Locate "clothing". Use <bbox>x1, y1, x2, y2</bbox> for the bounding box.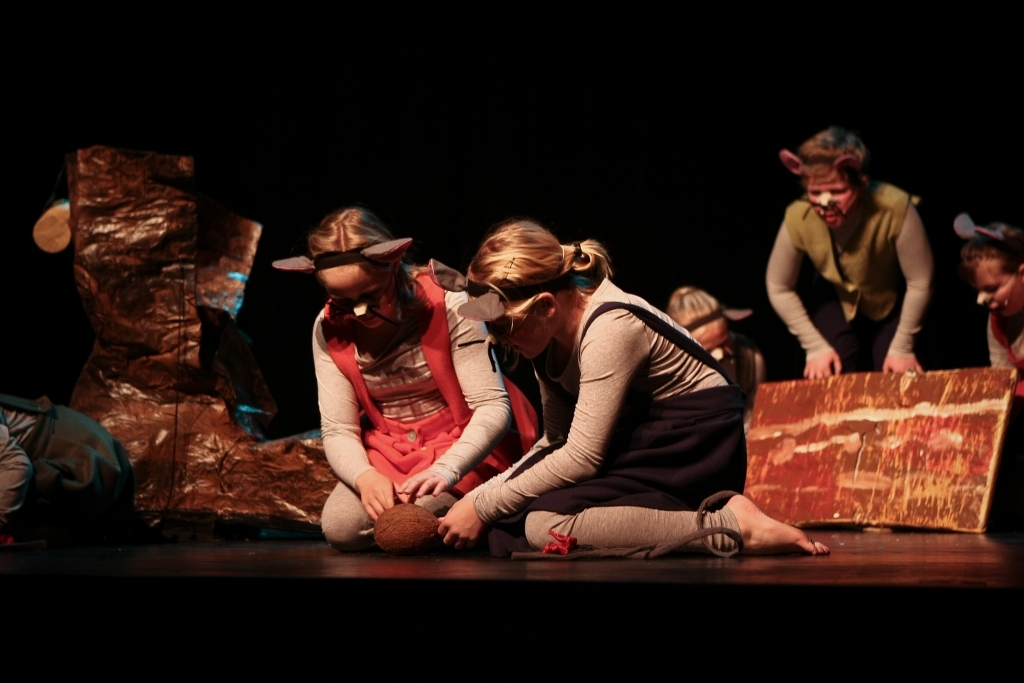
<bbox>0, 392, 142, 553</bbox>.
